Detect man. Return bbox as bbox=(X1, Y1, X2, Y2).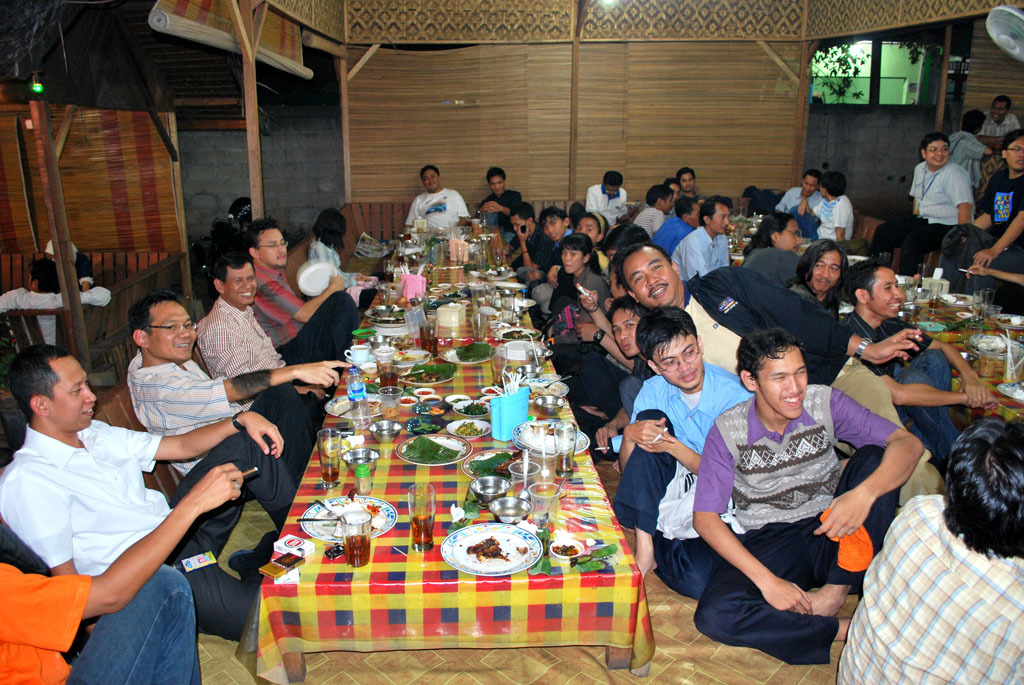
bbox=(594, 294, 647, 456).
